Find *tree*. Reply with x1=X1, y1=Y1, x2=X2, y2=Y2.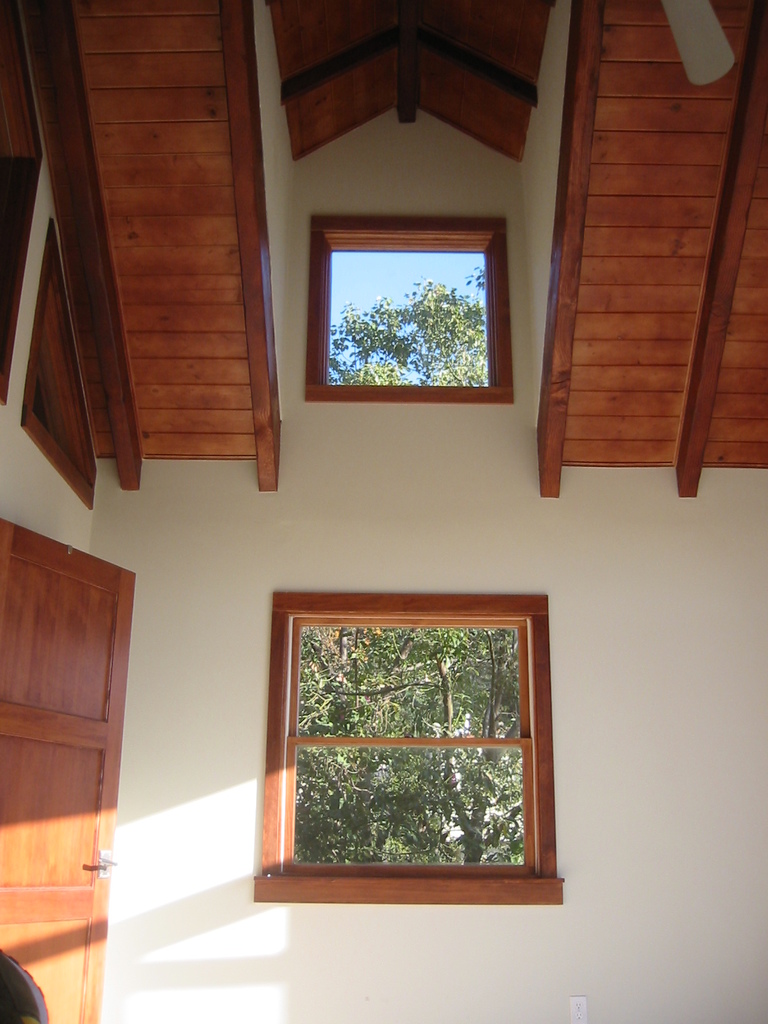
x1=299, y1=628, x2=518, y2=861.
